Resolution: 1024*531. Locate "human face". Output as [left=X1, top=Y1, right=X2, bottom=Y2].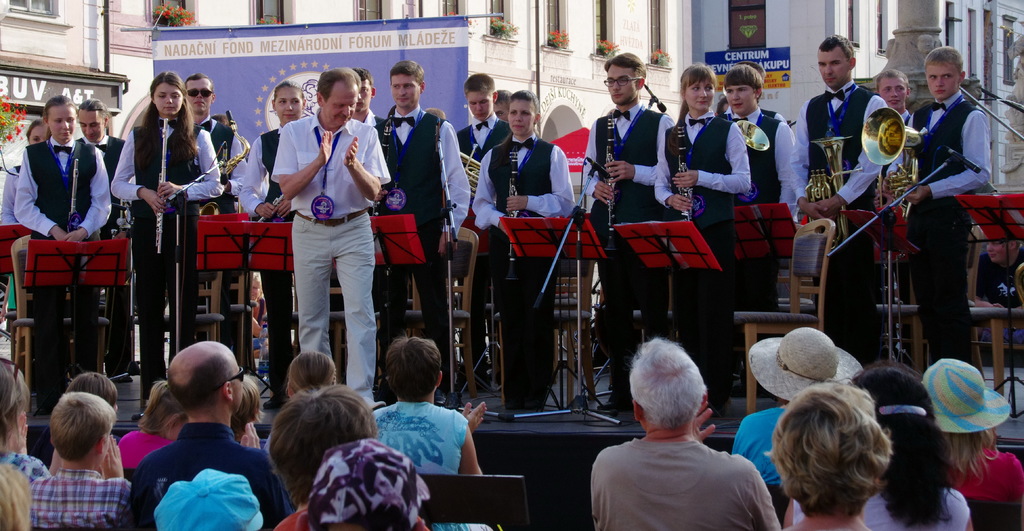
[left=184, top=78, right=211, bottom=114].
